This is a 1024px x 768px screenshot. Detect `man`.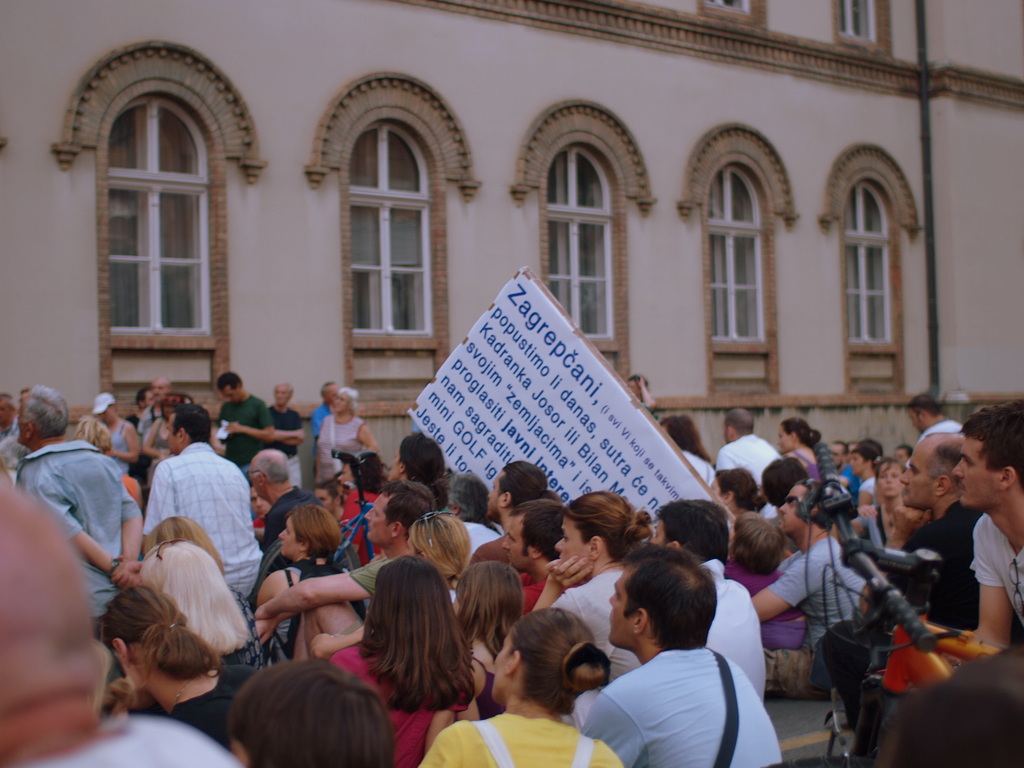
[200, 371, 277, 484].
